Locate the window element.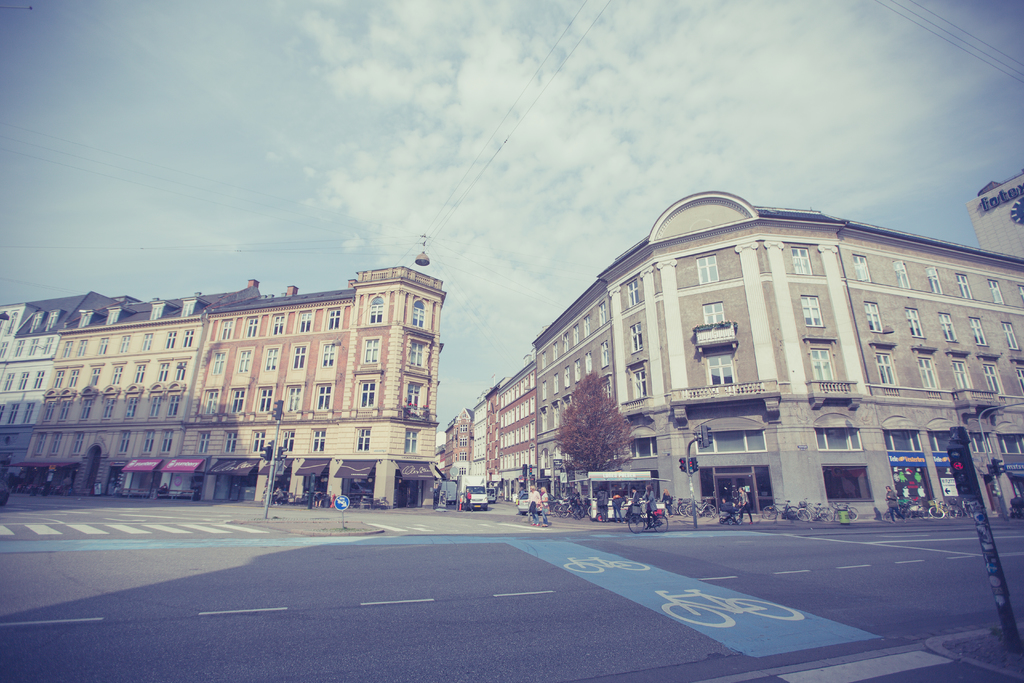
Element bbox: 1004, 432, 1023, 451.
